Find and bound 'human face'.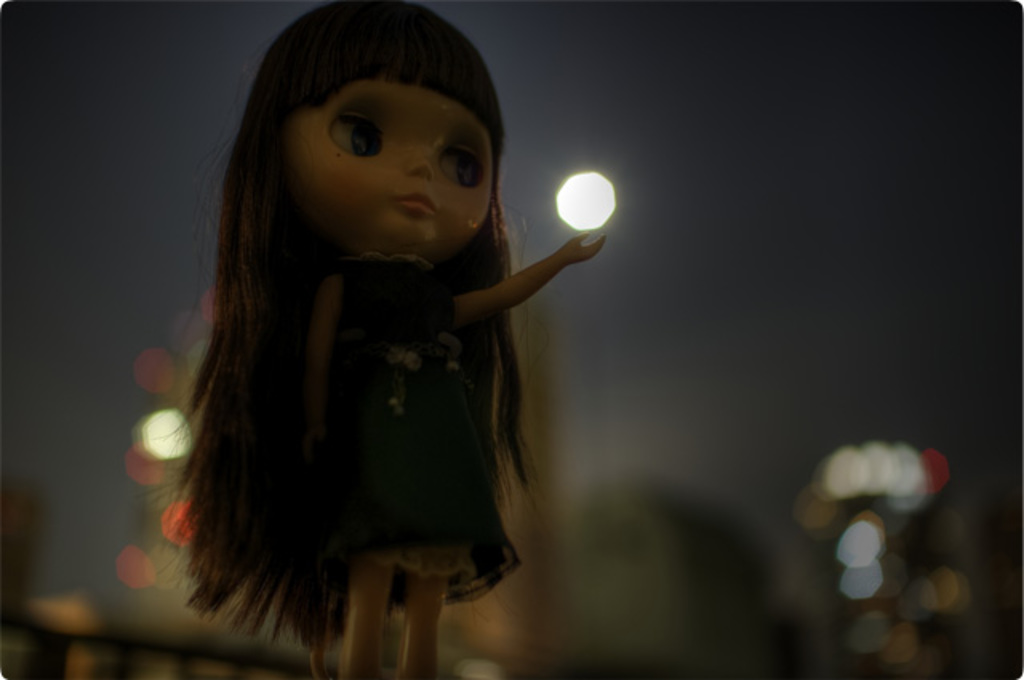
Bound: bbox=(280, 77, 496, 266).
